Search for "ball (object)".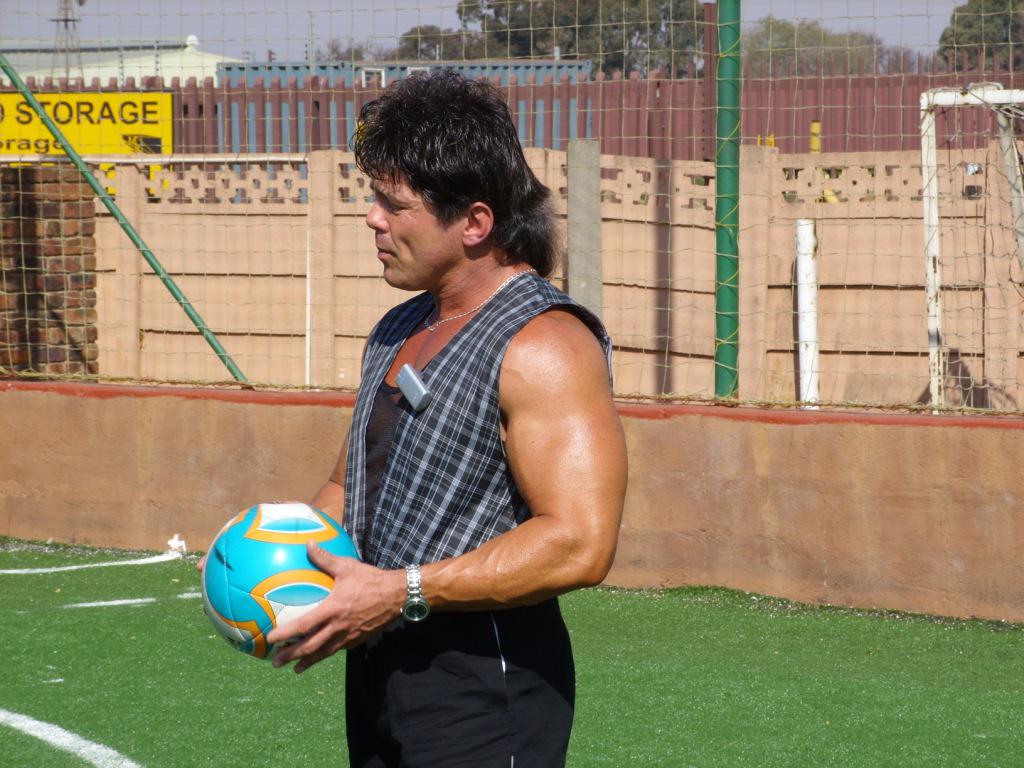
Found at box=[202, 501, 363, 665].
